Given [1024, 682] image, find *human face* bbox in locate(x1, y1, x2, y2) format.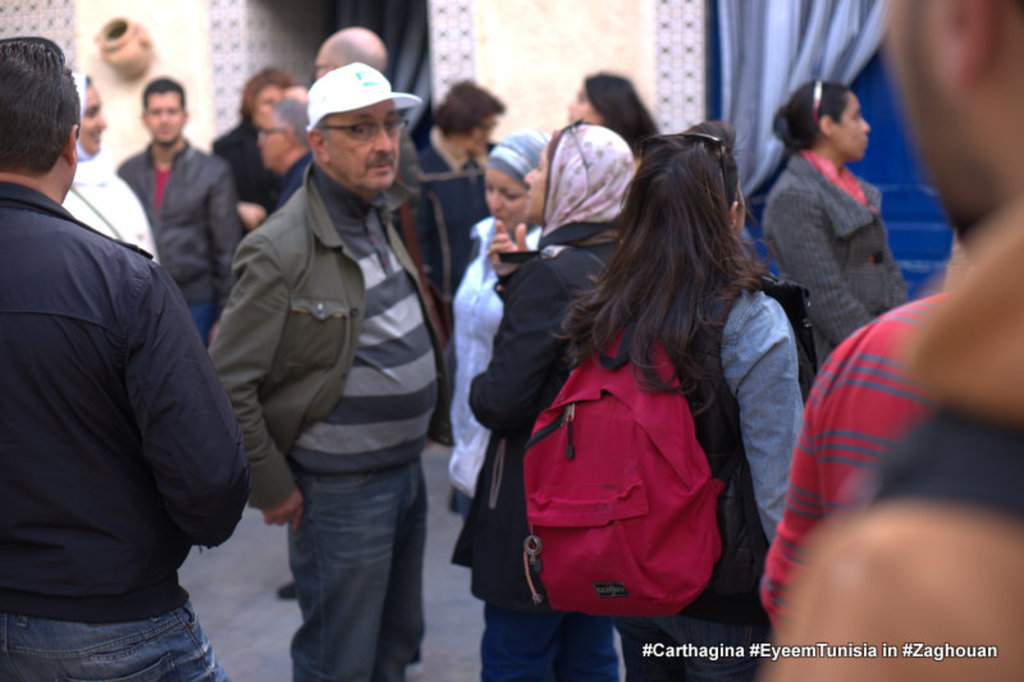
locate(484, 168, 531, 232).
